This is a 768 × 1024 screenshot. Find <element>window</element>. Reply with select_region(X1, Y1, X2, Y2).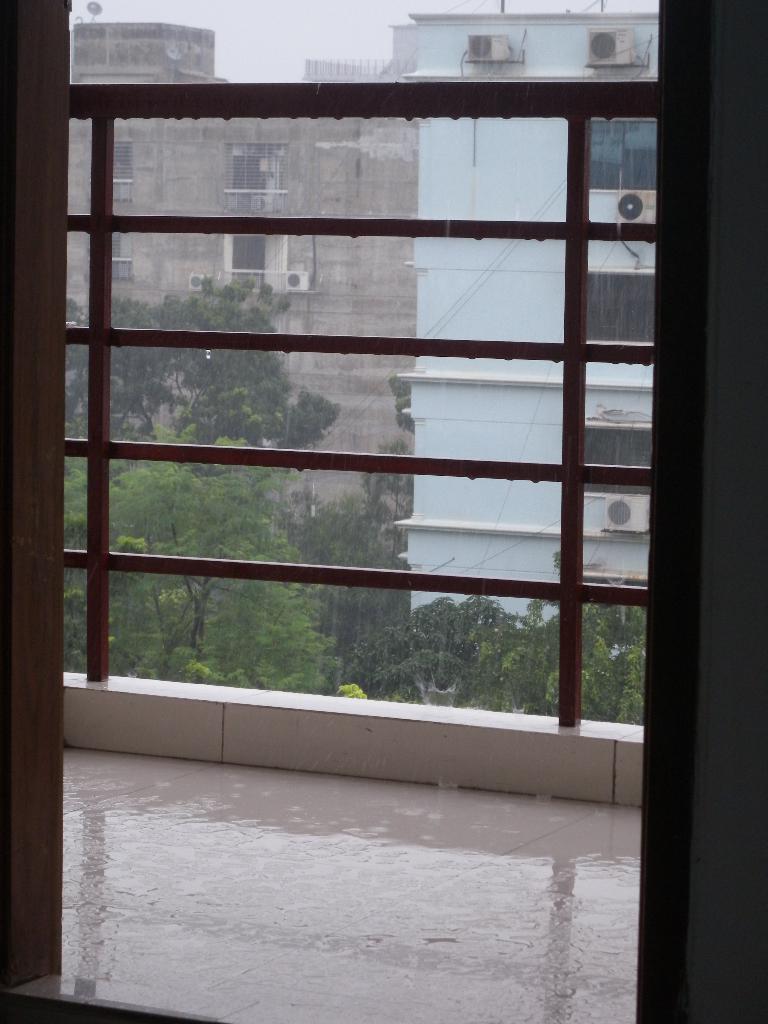
select_region(111, 235, 129, 282).
